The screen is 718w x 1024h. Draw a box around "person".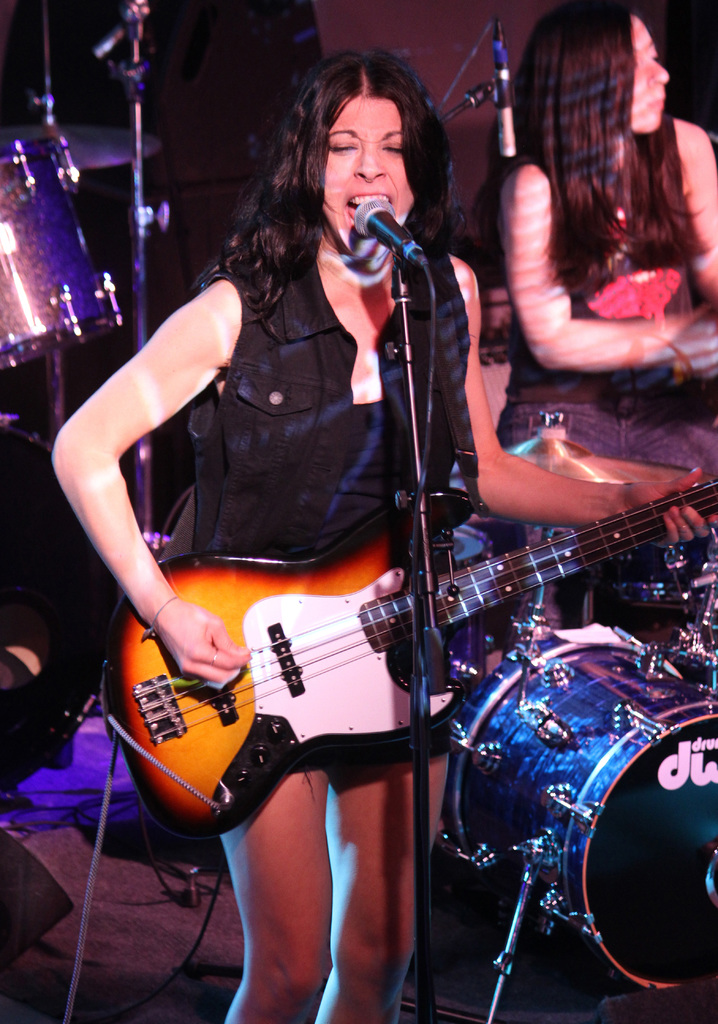
locate(44, 49, 717, 1023).
